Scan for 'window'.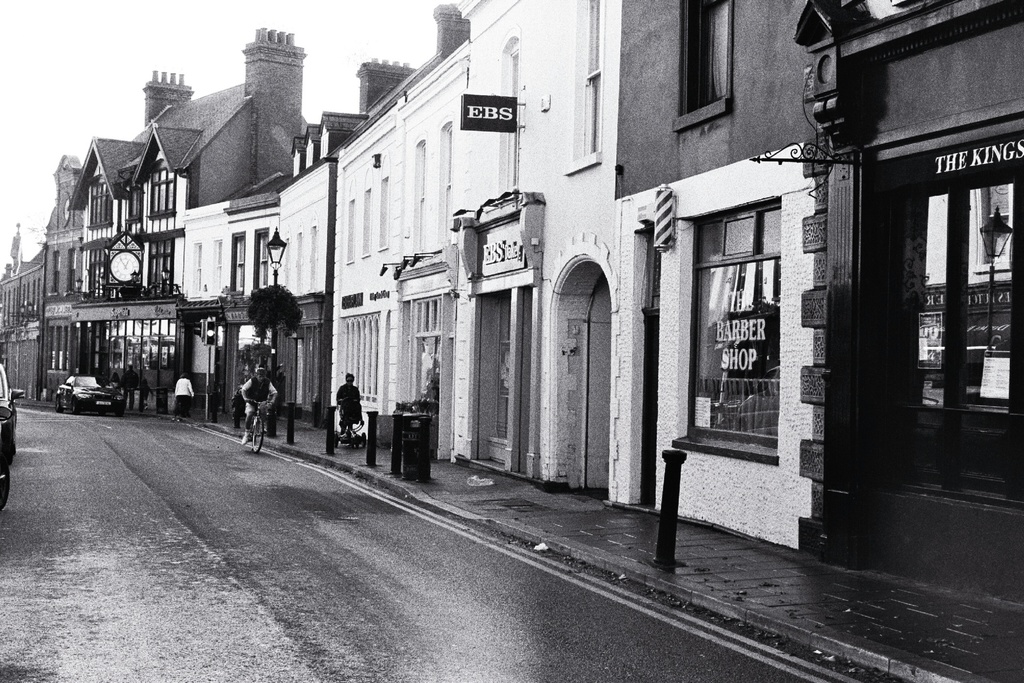
Scan result: (577,0,600,158).
